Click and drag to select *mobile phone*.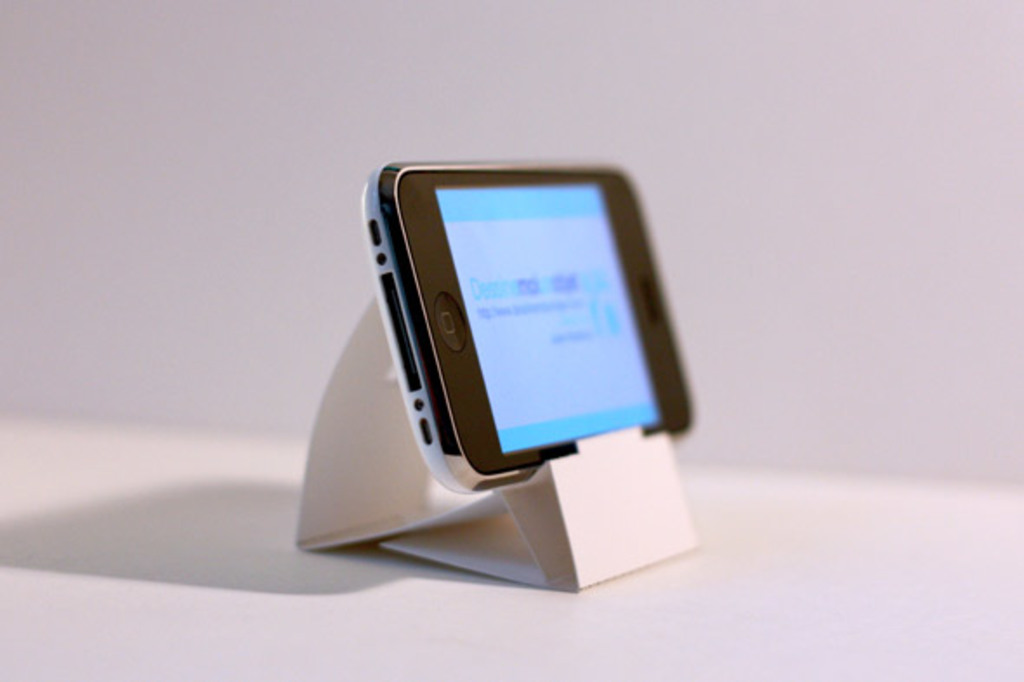
Selection: (345, 161, 719, 554).
